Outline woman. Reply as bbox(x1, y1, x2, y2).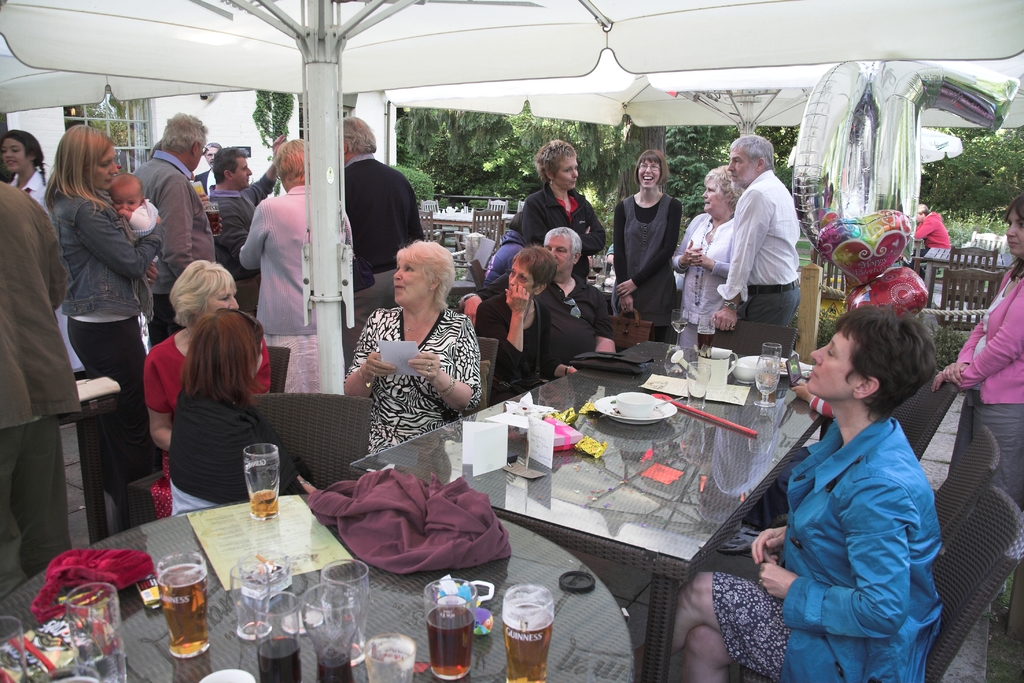
bbox(239, 138, 355, 390).
